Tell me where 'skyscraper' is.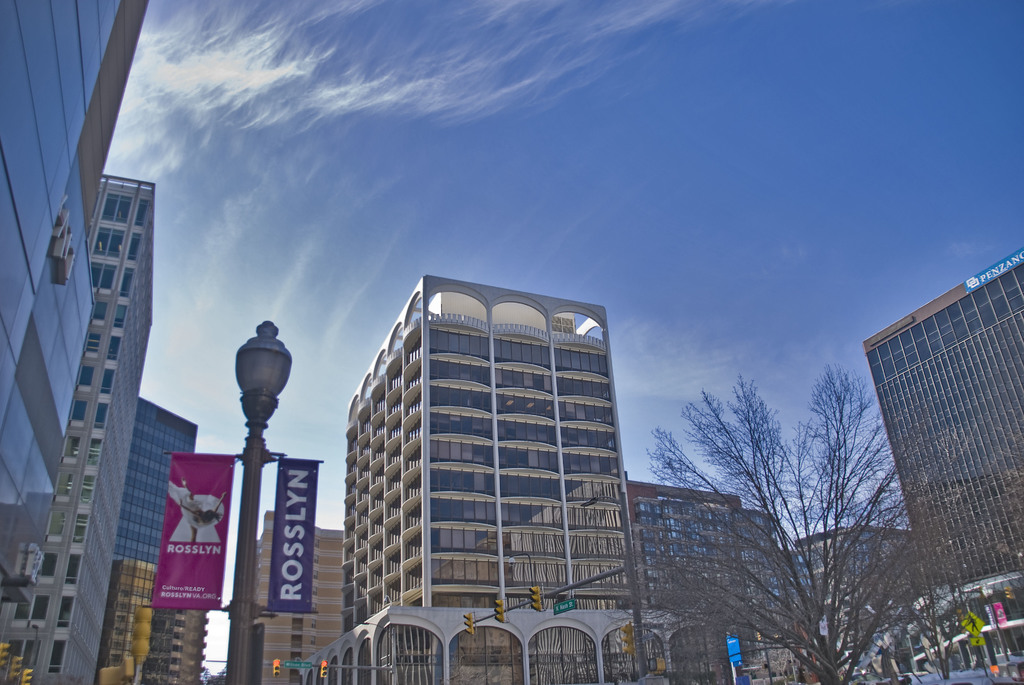
'skyscraper' is at {"x1": 346, "y1": 274, "x2": 637, "y2": 634}.
